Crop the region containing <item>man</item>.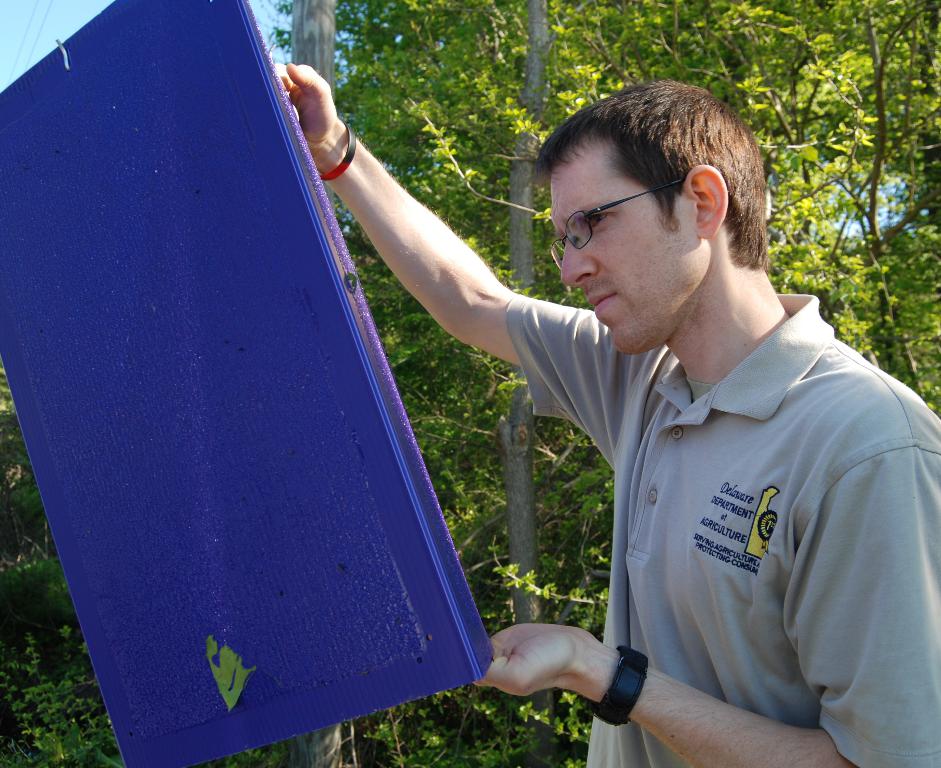
Crop region: bbox(275, 58, 940, 767).
